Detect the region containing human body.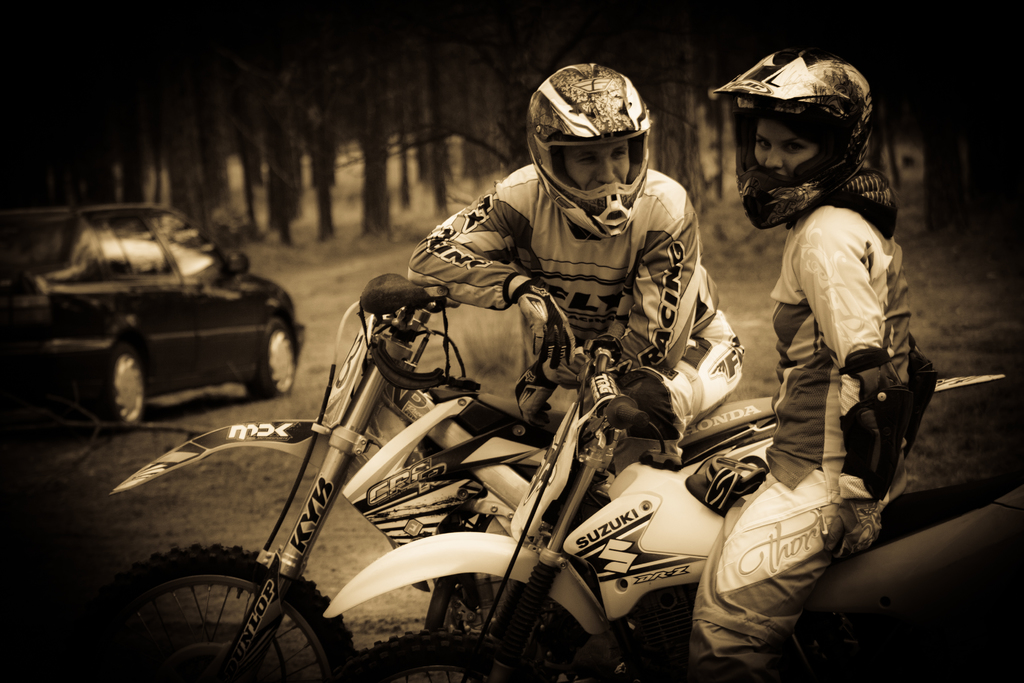
[left=715, top=76, right=942, bottom=642].
